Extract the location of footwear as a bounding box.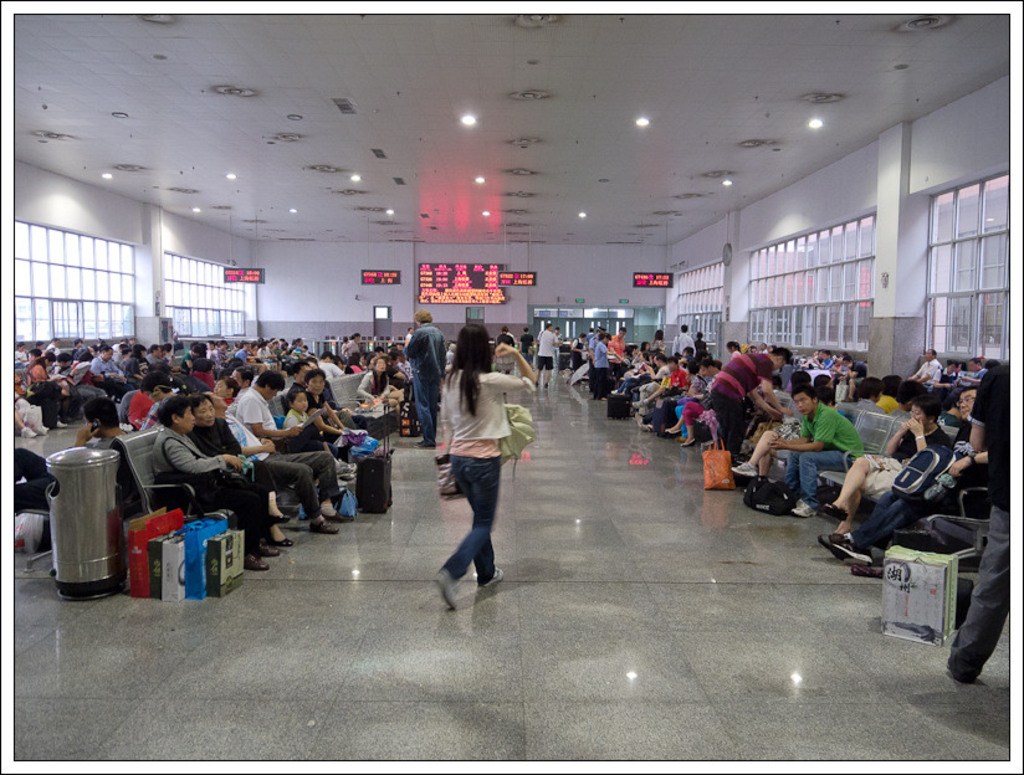
<region>275, 537, 297, 546</region>.
